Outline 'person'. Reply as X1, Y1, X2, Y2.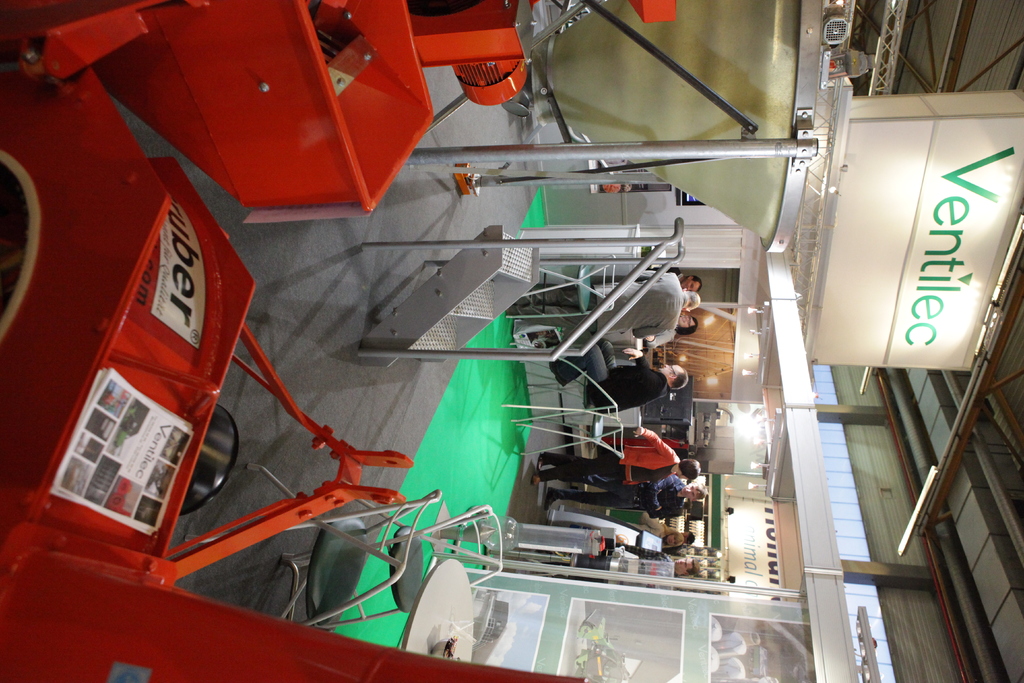
539, 477, 706, 520.
